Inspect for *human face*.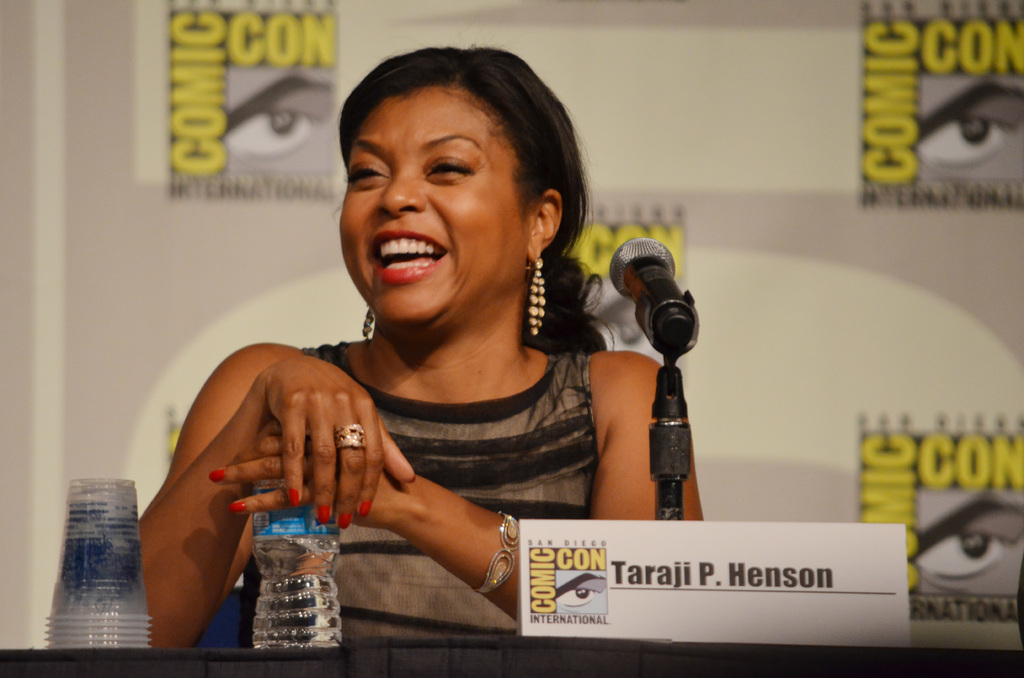
Inspection: (x1=339, y1=86, x2=535, y2=328).
